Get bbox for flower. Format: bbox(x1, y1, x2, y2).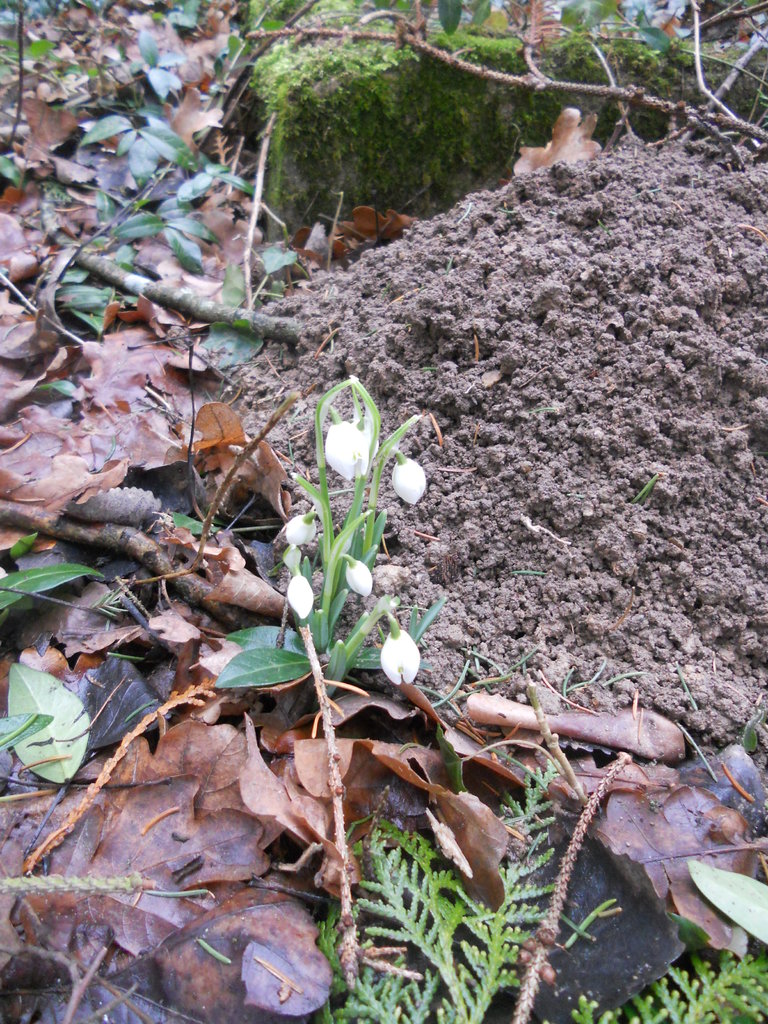
bbox(324, 420, 371, 480).
